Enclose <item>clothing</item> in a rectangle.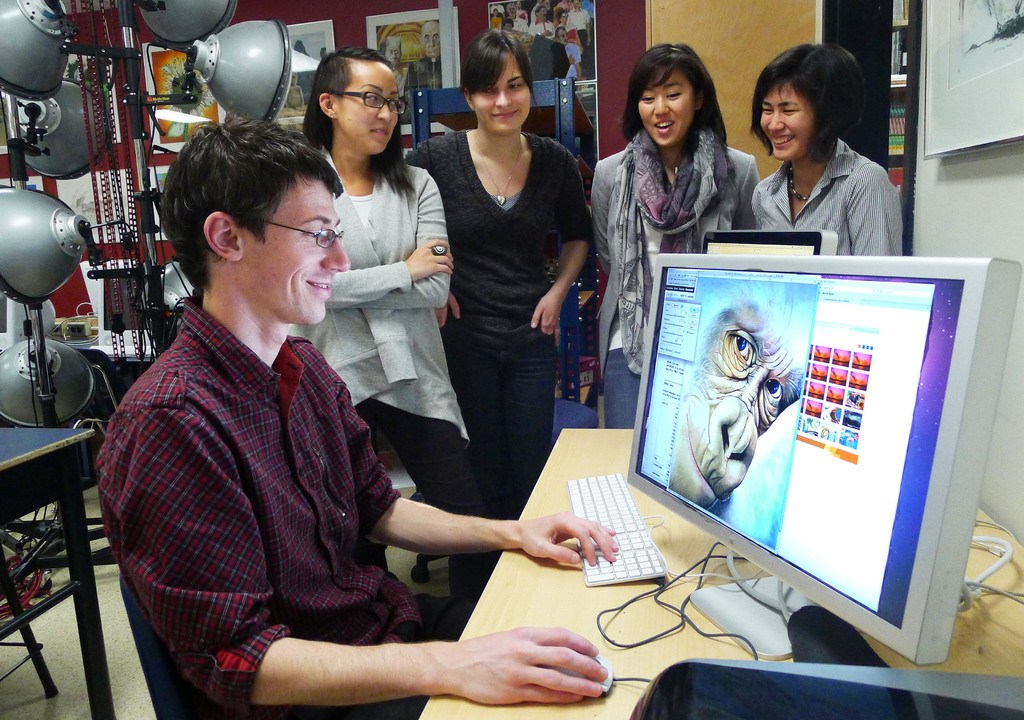
left=746, top=136, right=904, bottom=257.
